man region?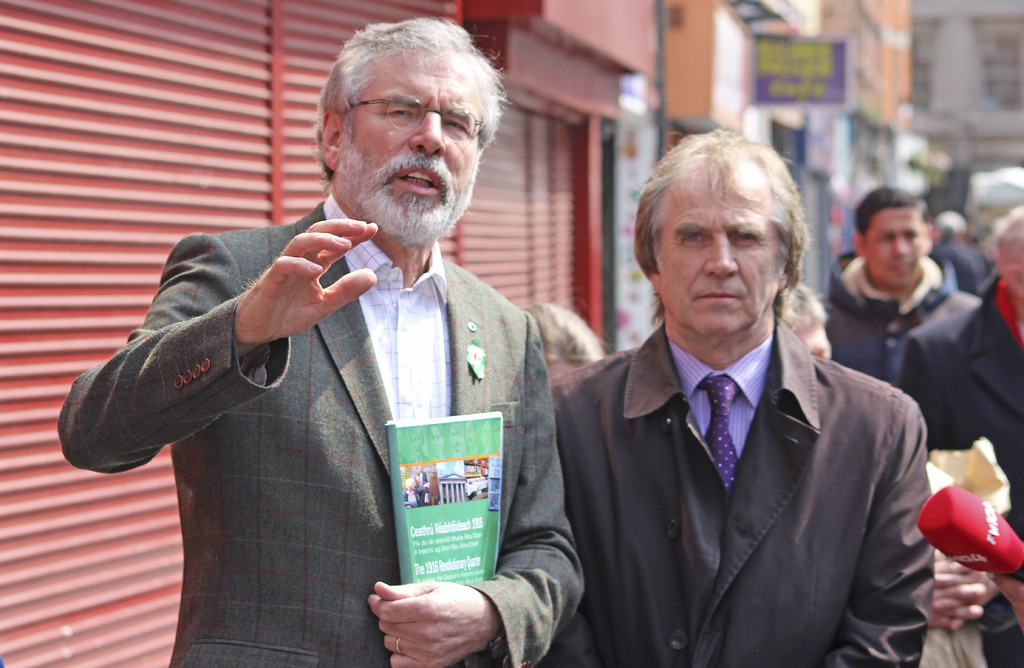
BBox(538, 147, 947, 653)
